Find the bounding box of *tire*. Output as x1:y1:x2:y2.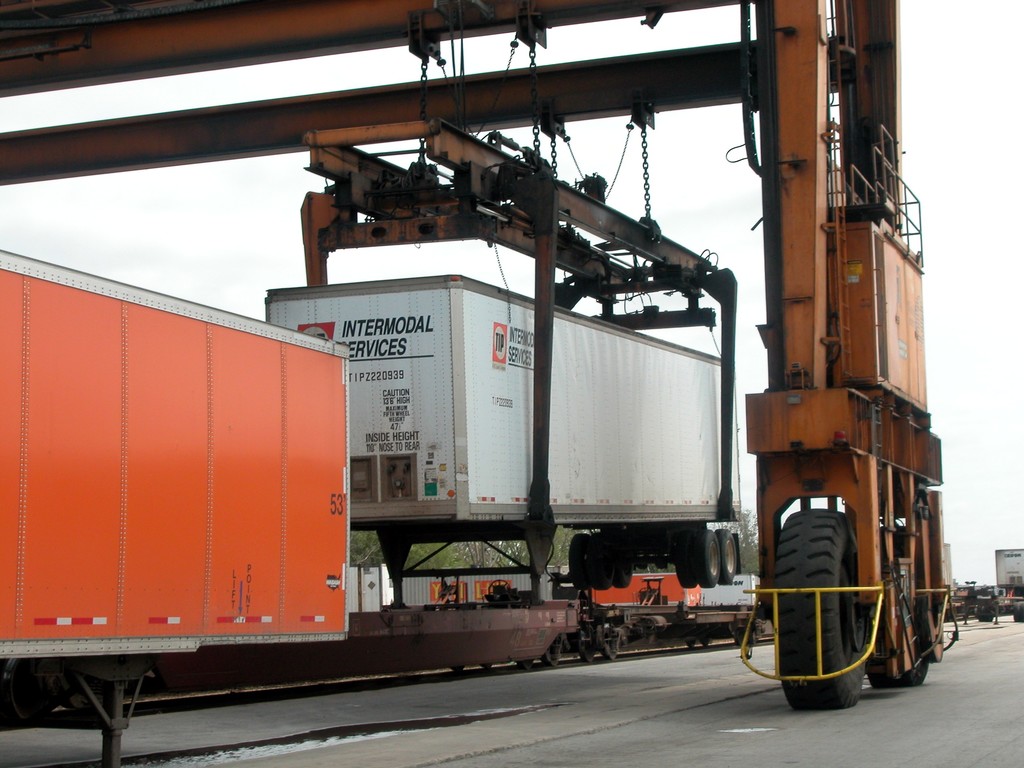
892:578:936:684.
